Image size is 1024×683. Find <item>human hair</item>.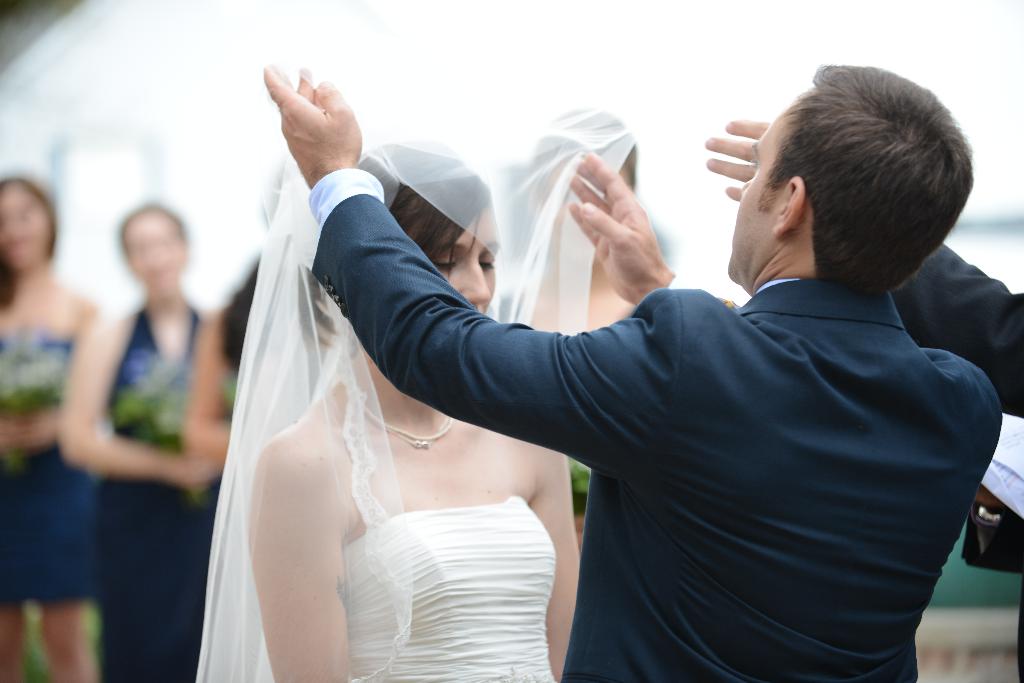
<box>119,202,189,254</box>.
